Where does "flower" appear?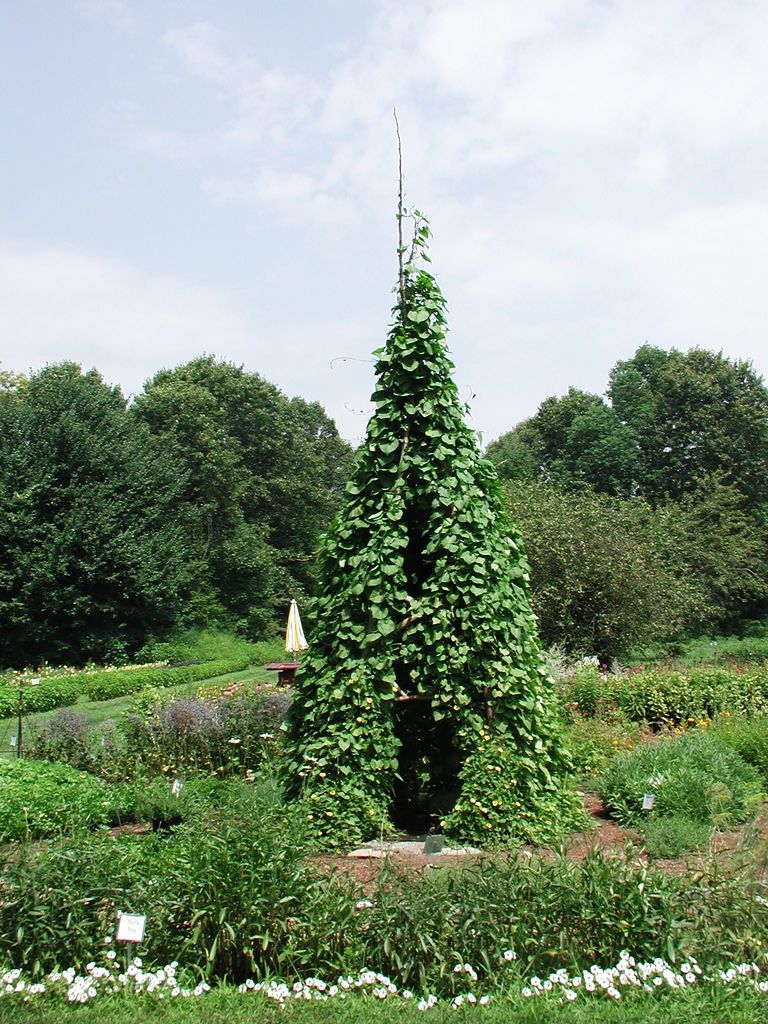
Appears at l=440, t=817, r=447, b=828.
